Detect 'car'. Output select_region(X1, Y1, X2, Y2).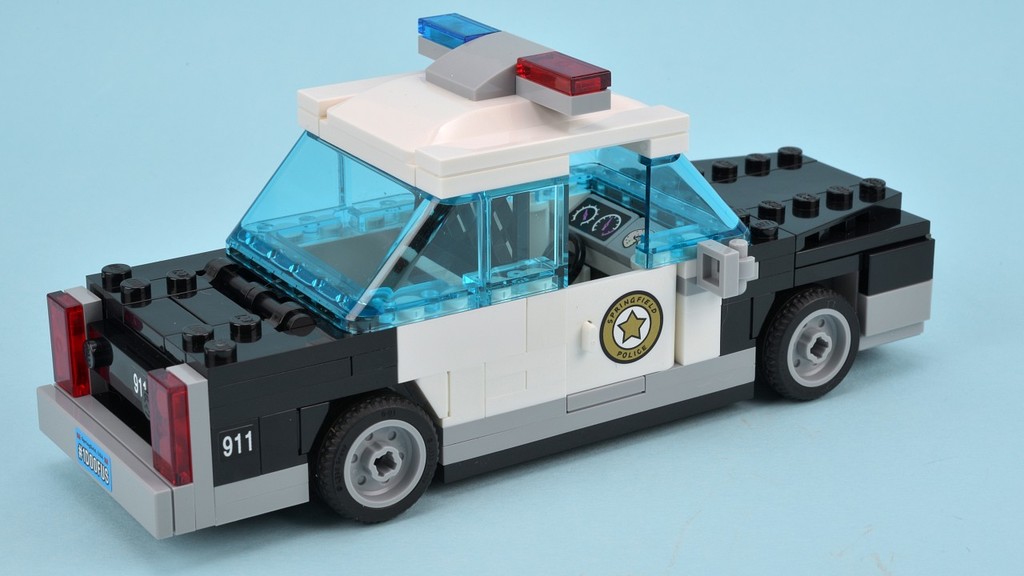
select_region(33, 15, 934, 528).
